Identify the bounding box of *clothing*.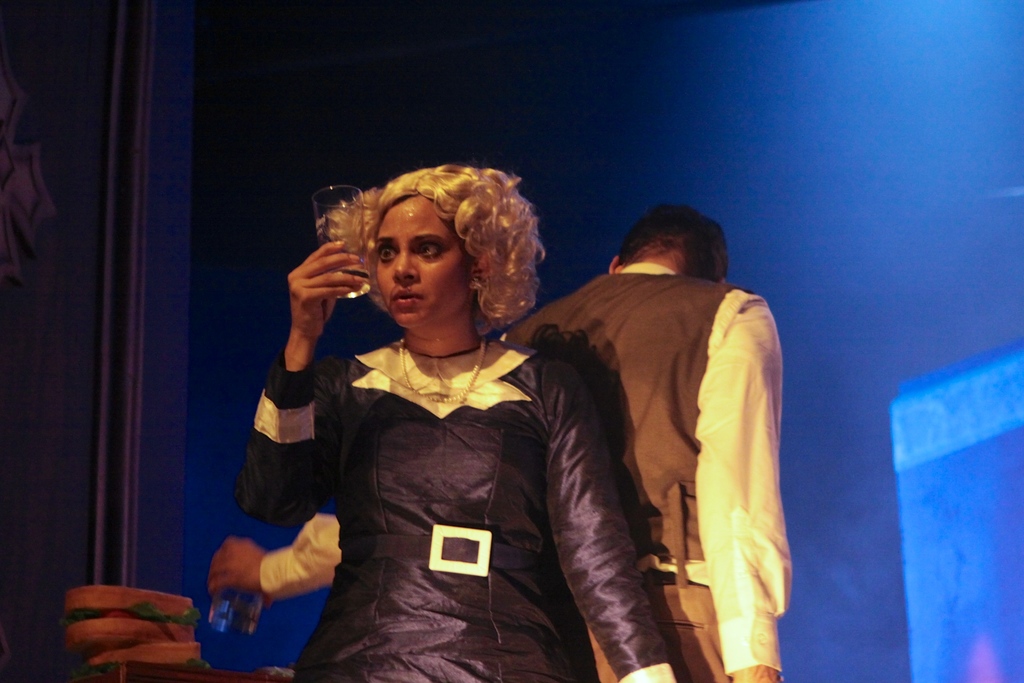
x1=260 y1=261 x2=793 y2=682.
